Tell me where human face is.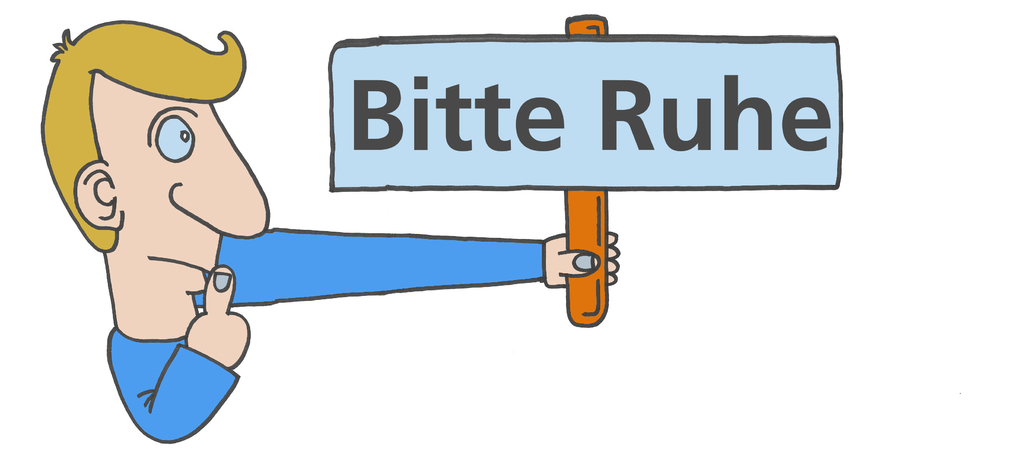
human face is at [105,80,265,327].
